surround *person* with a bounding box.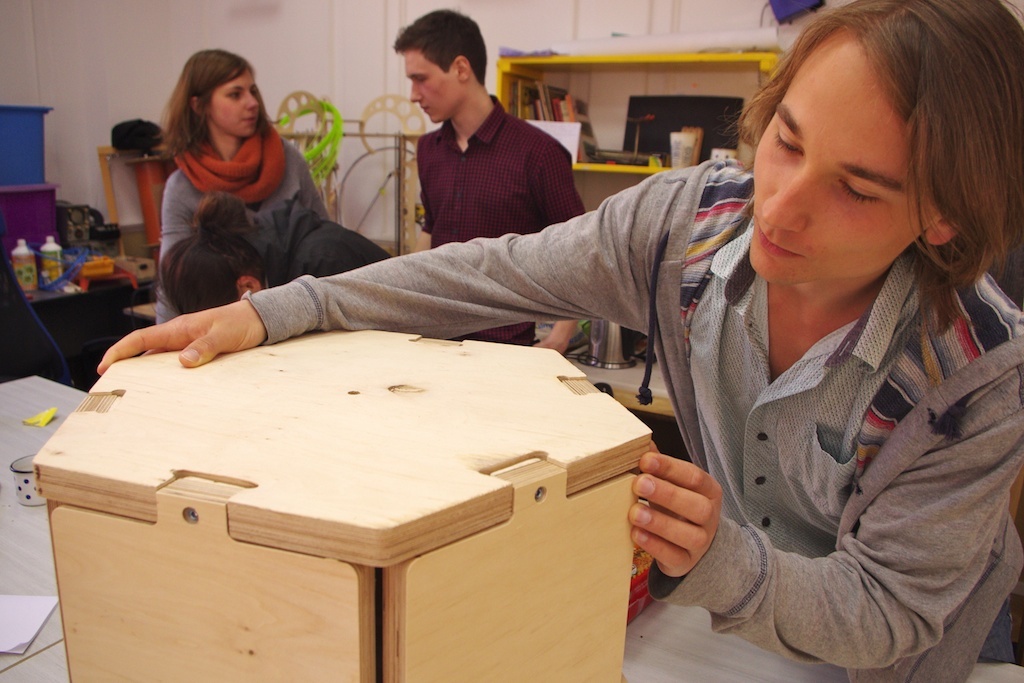
crop(98, 0, 1023, 682).
